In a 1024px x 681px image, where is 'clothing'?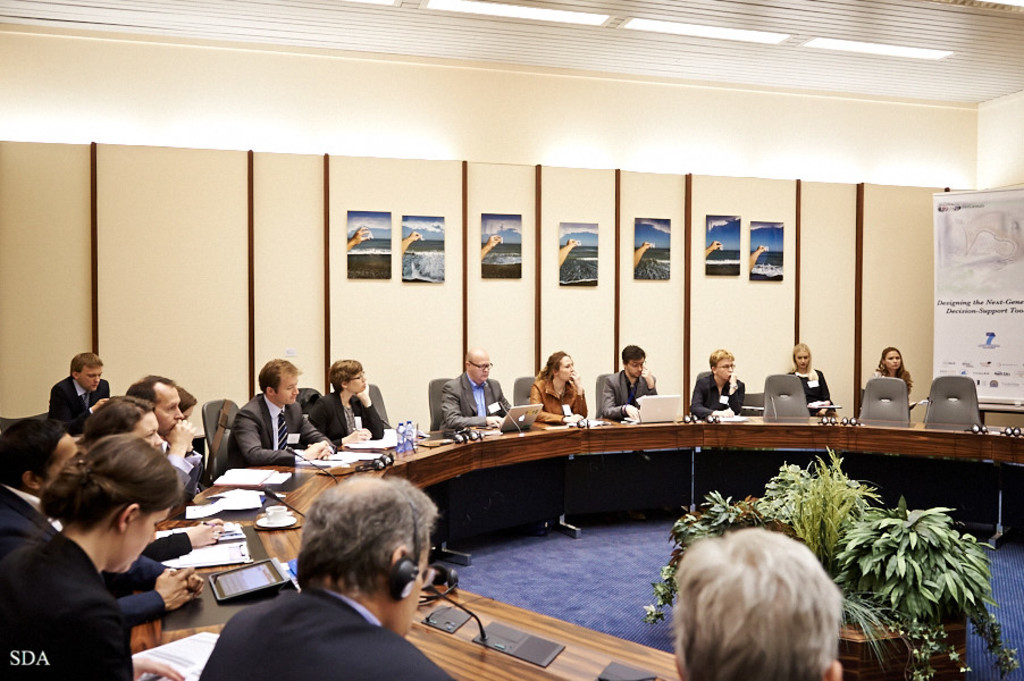
BBox(156, 448, 205, 521).
